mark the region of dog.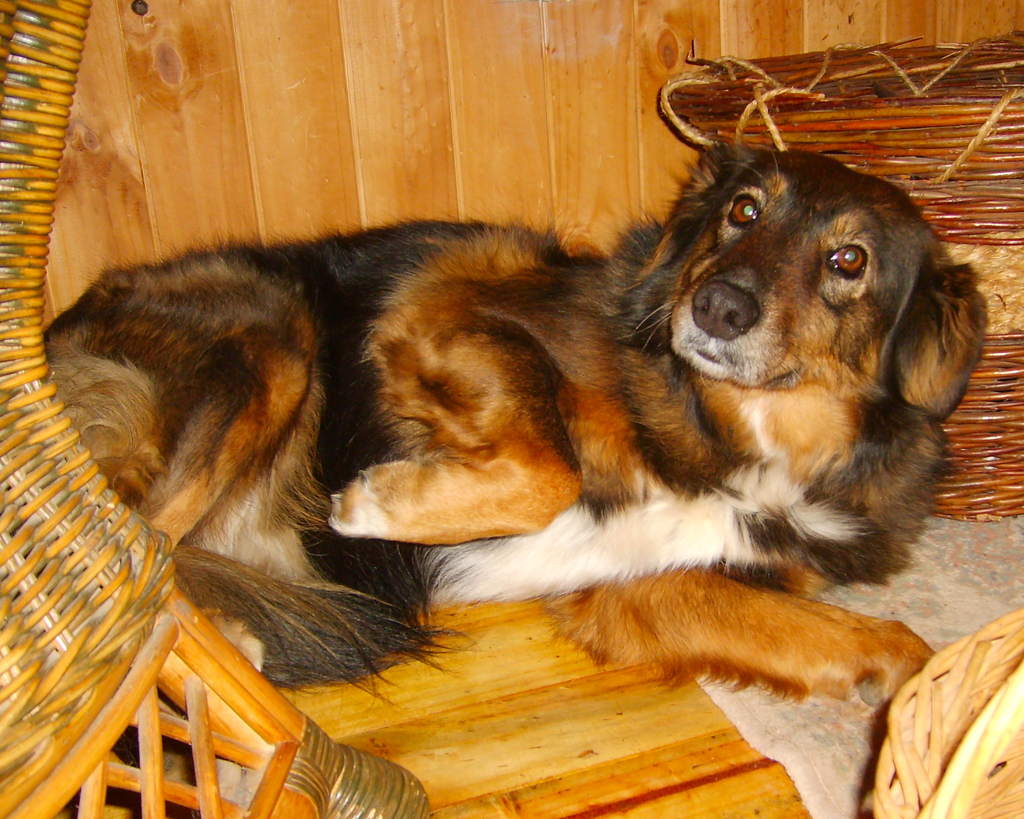
Region: [left=44, top=136, right=991, bottom=689].
